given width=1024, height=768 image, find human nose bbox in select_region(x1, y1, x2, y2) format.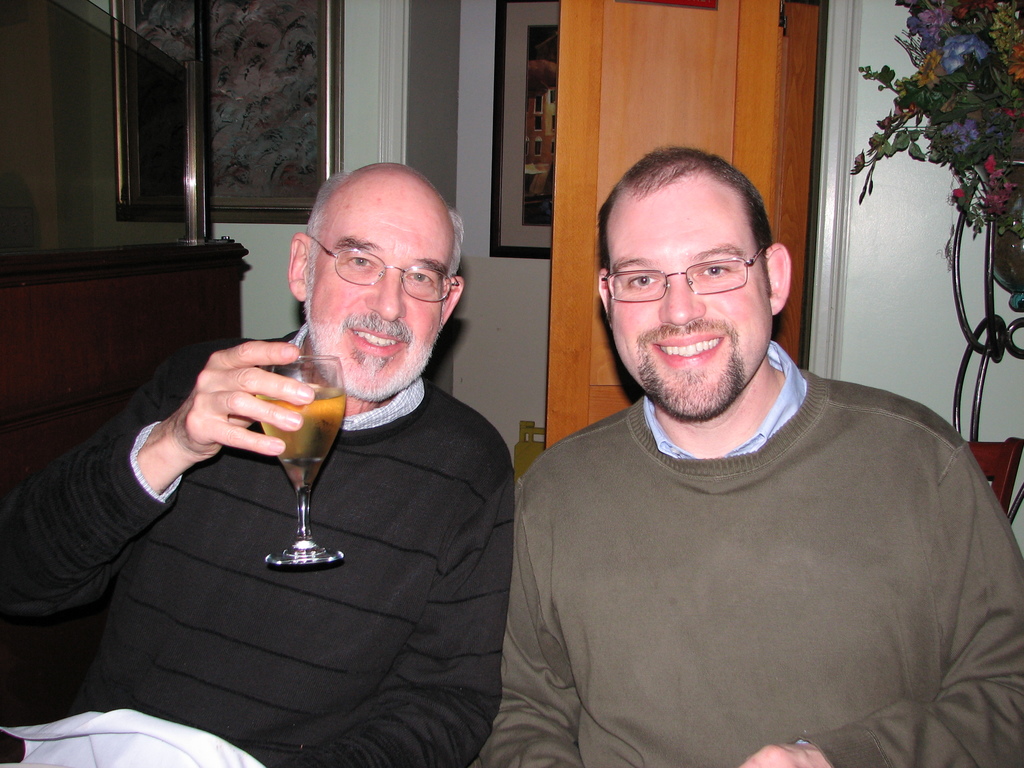
select_region(657, 271, 705, 323).
